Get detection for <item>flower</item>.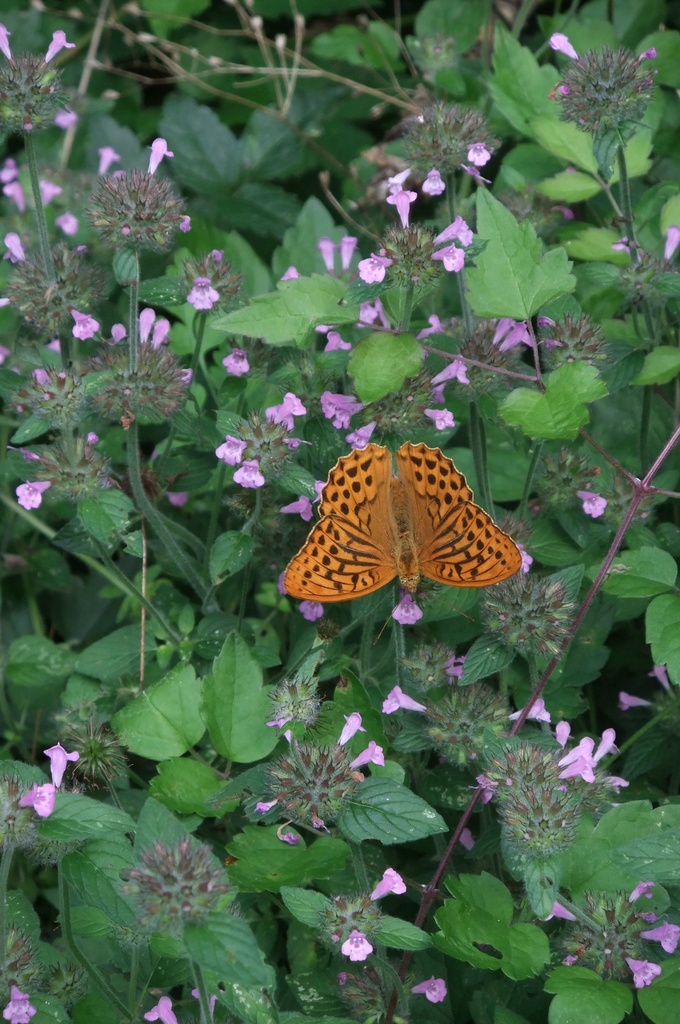
Detection: bbox=[364, 252, 392, 284].
